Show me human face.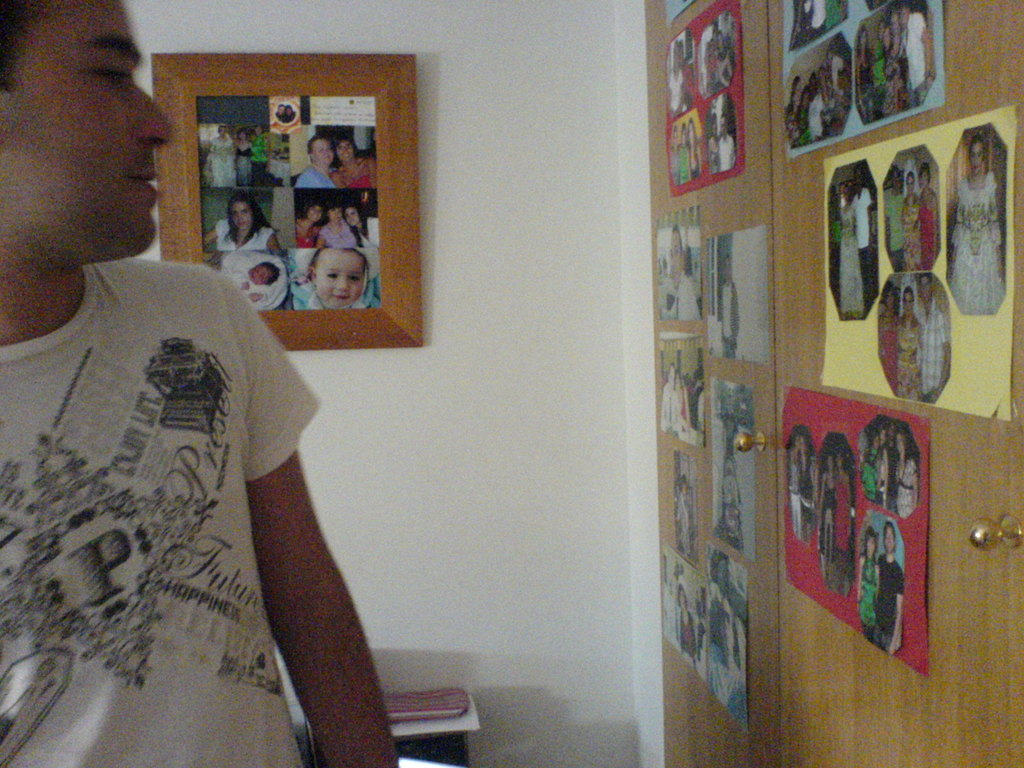
human face is here: x1=232 y1=198 x2=252 y2=234.
